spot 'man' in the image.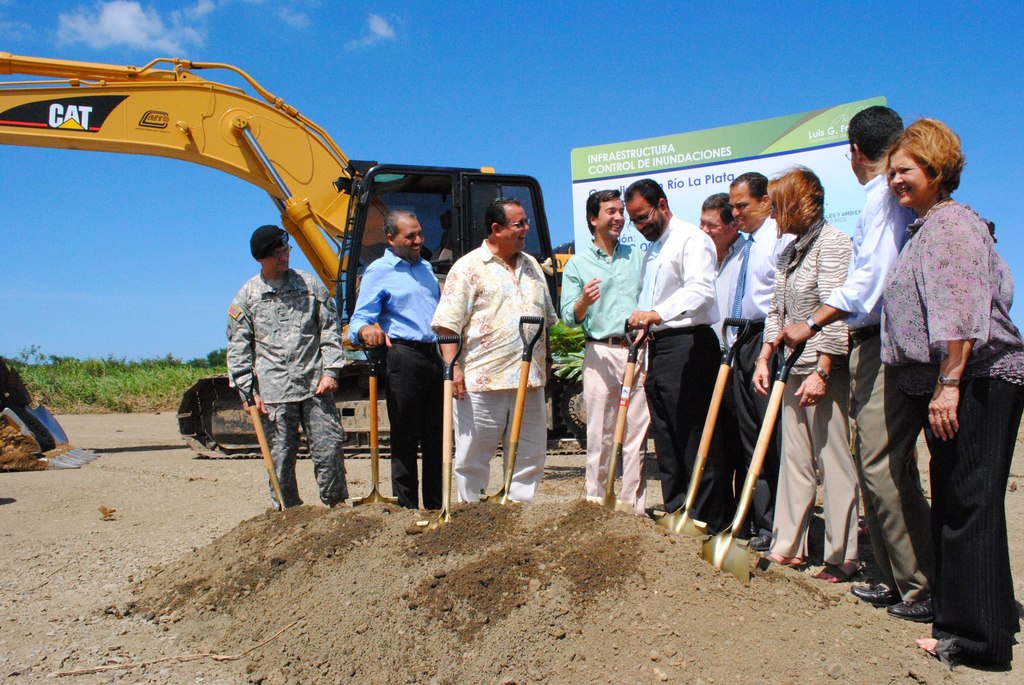
'man' found at pyautogui.locateOnScreen(716, 182, 780, 519).
